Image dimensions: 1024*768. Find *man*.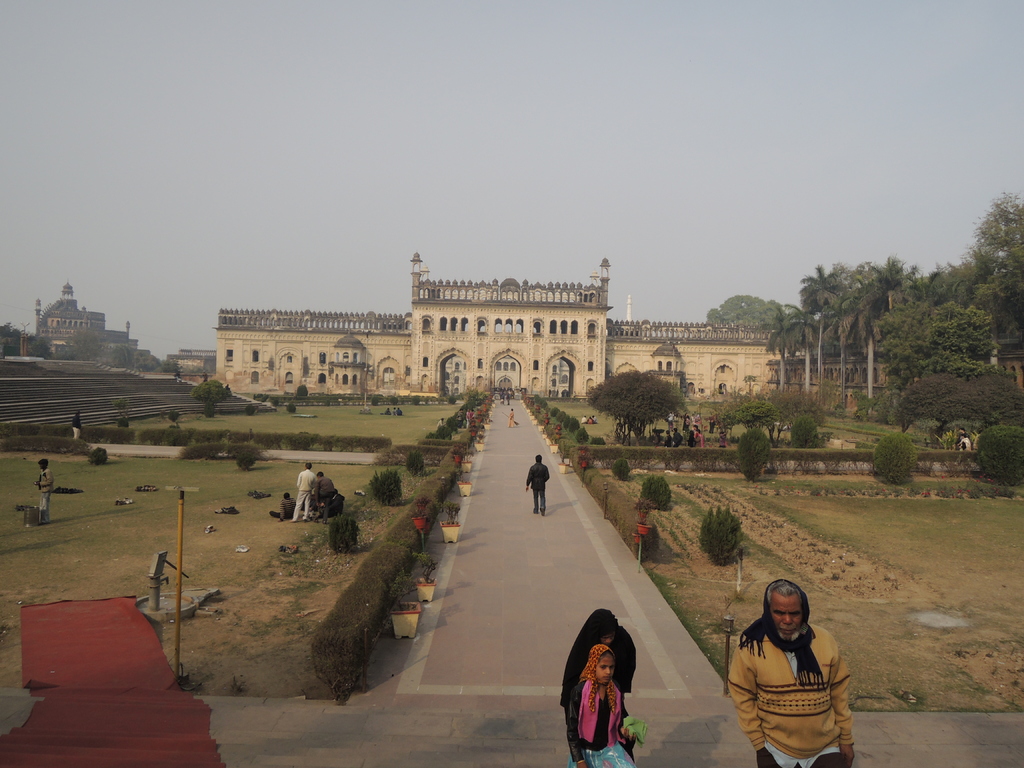
526:452:551:513.
